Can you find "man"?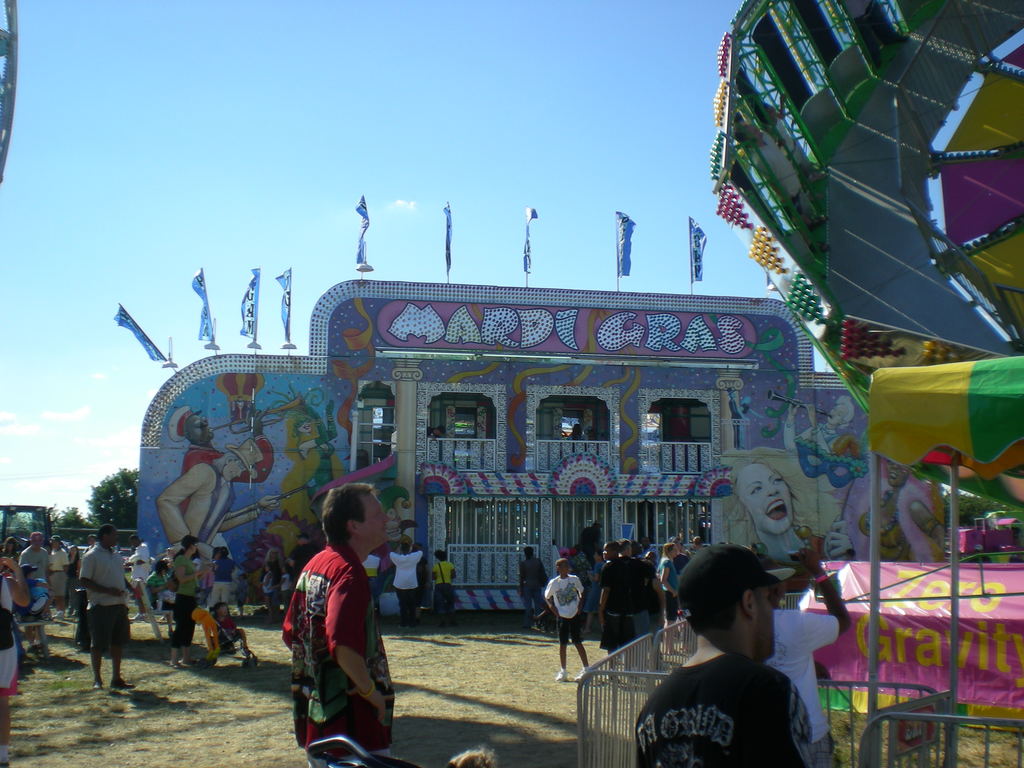
Yes, bounding box: [278,482,397,767].
